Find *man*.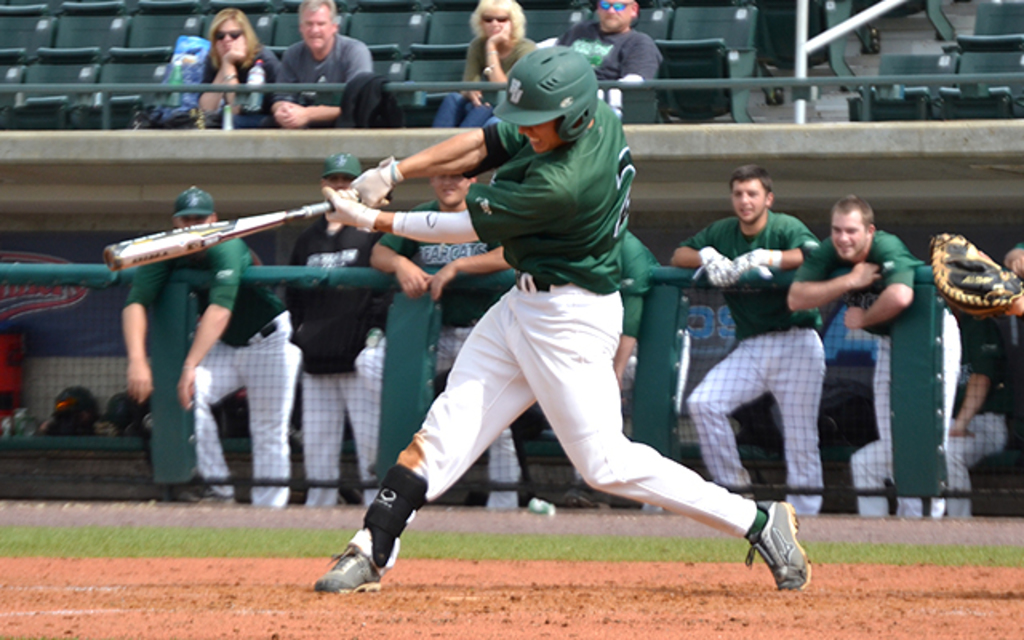
pyautogui.locateOnScreen(286, 150, 405, 507).
